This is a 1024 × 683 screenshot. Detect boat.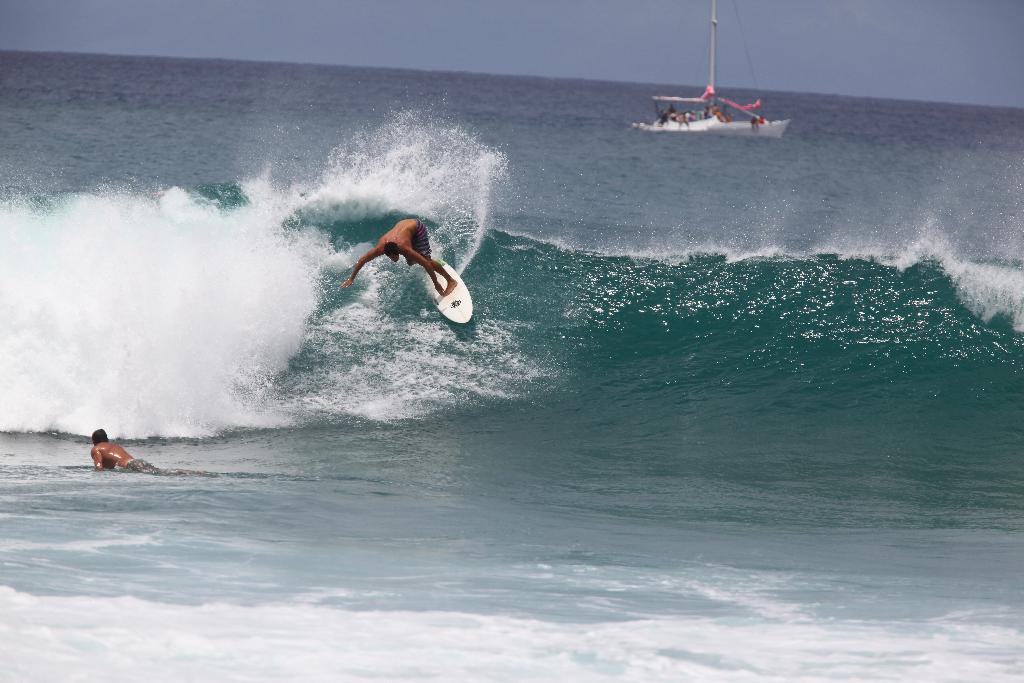
Rect(632, 26, 798, 137).
